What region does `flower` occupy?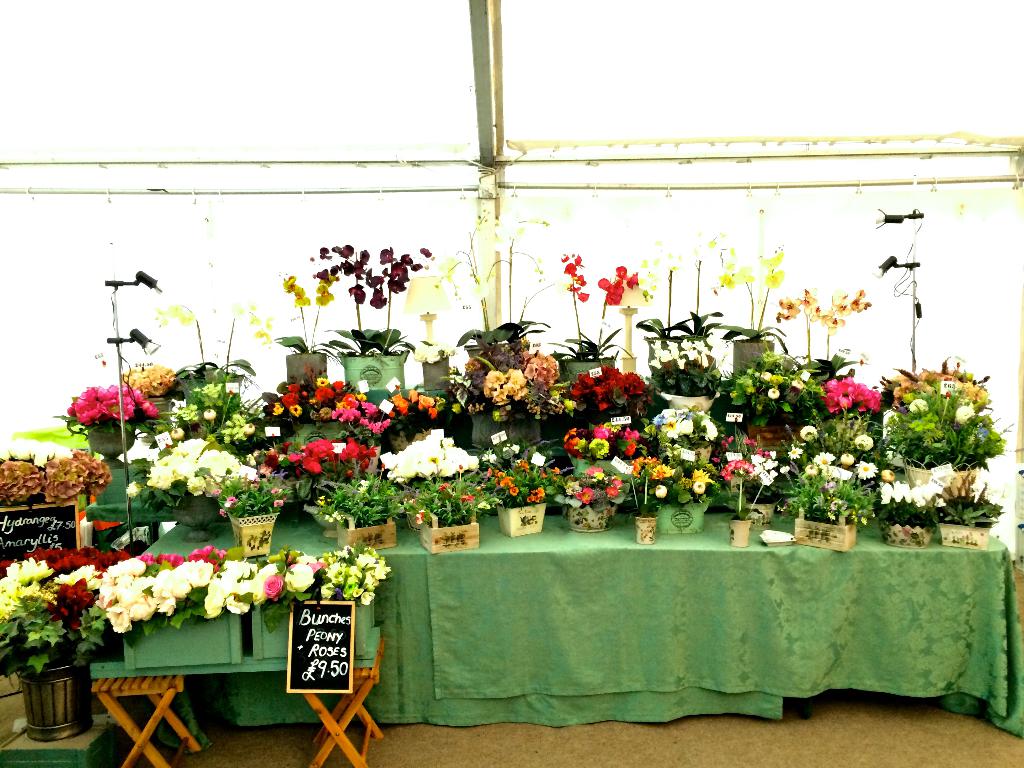
(264,570,285,600).
